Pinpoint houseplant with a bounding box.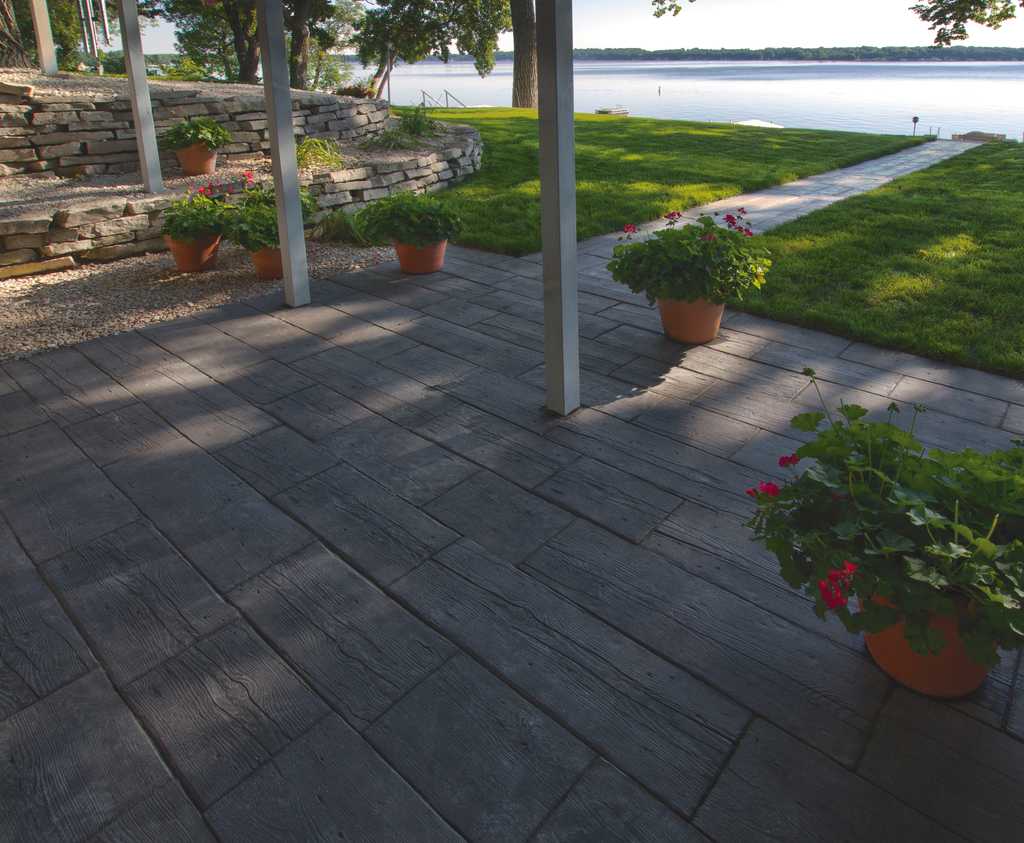
pyautogui.locateOnScreen(605, 189, 781, 347).
